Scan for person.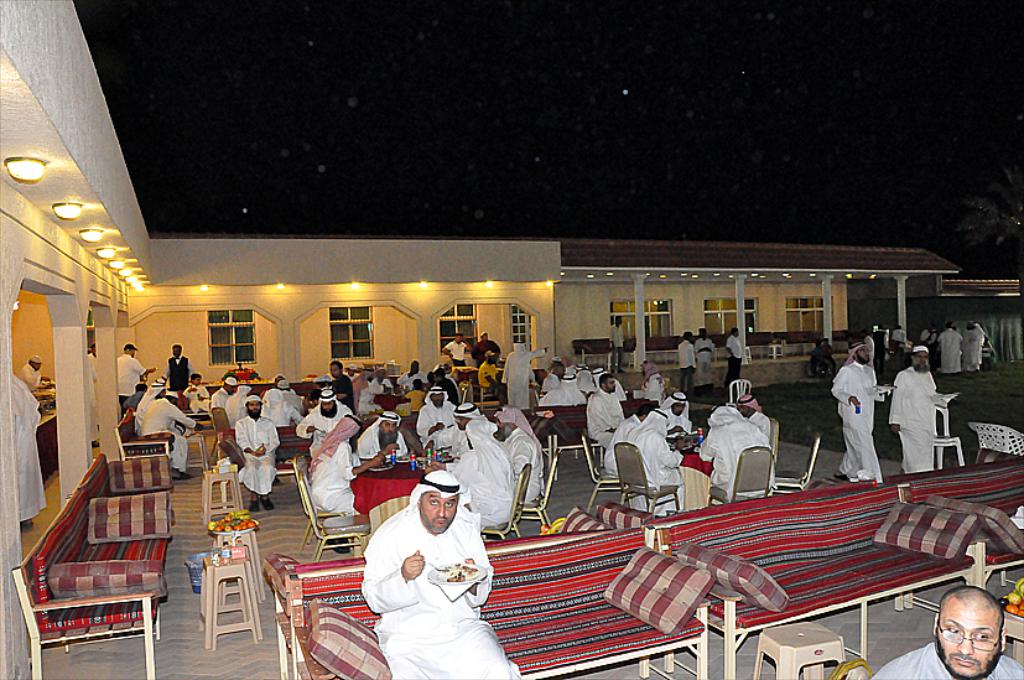
Scan result: [935,322,966,375].
